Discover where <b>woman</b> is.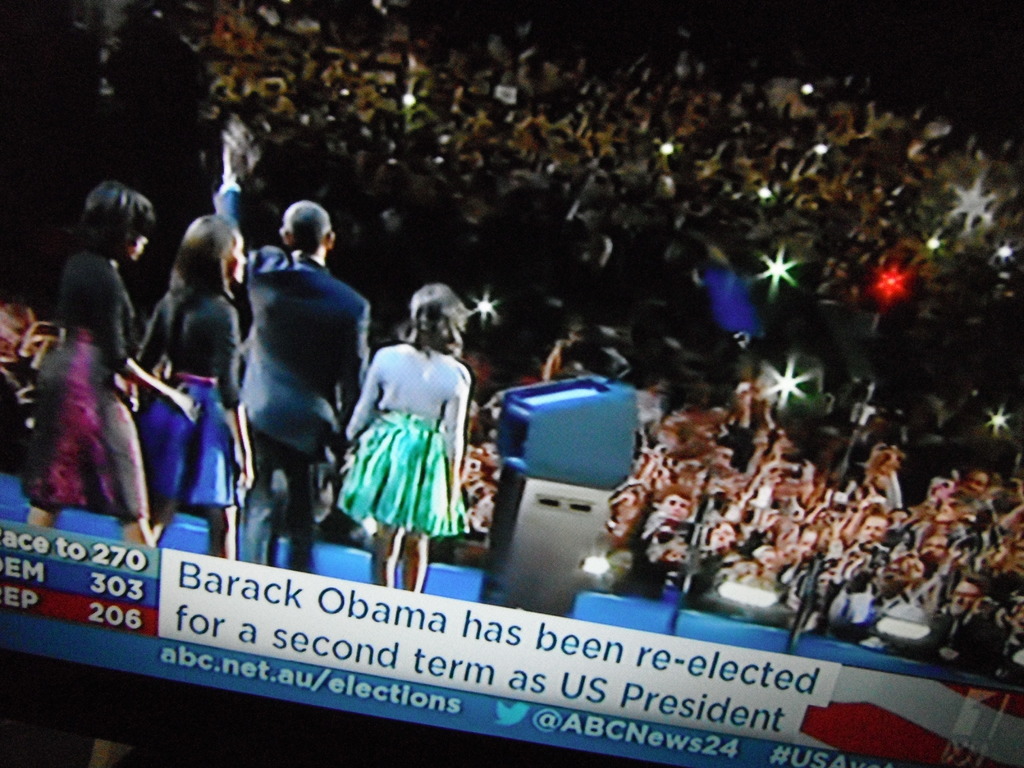
Discovered at 22 170 202 556.
